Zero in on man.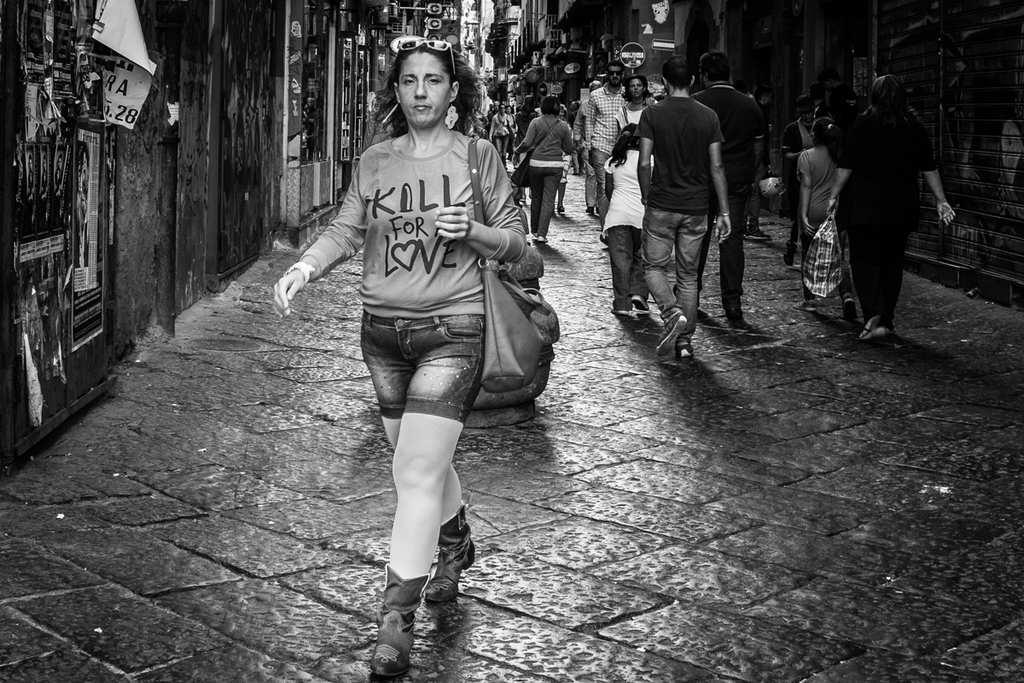
Zeroed in: (673, 49, 764, 324).
